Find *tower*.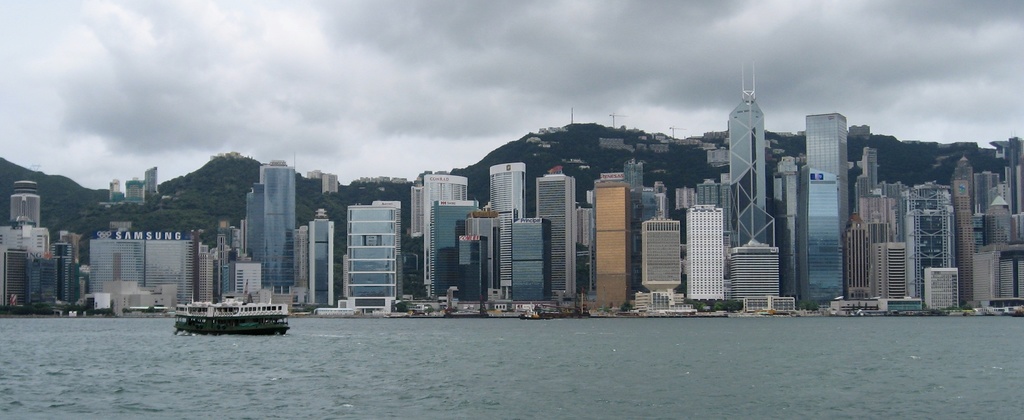
BBox(530, 169, 586, 303).
